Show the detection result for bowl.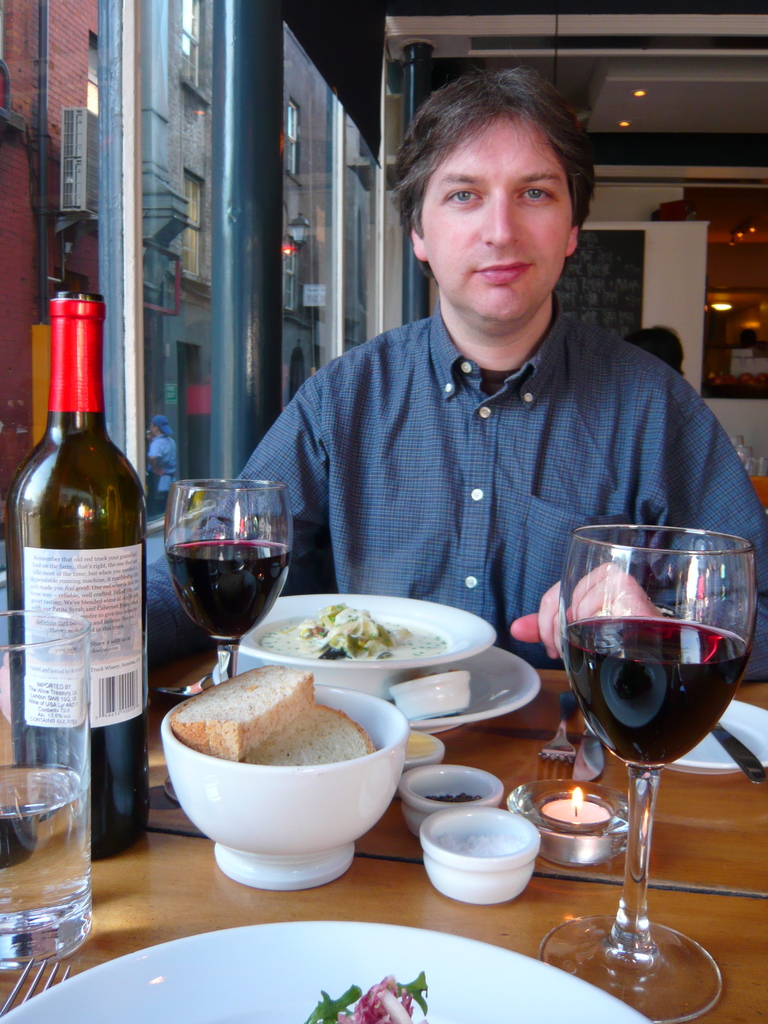
rect(419, 808, 538, 908).
